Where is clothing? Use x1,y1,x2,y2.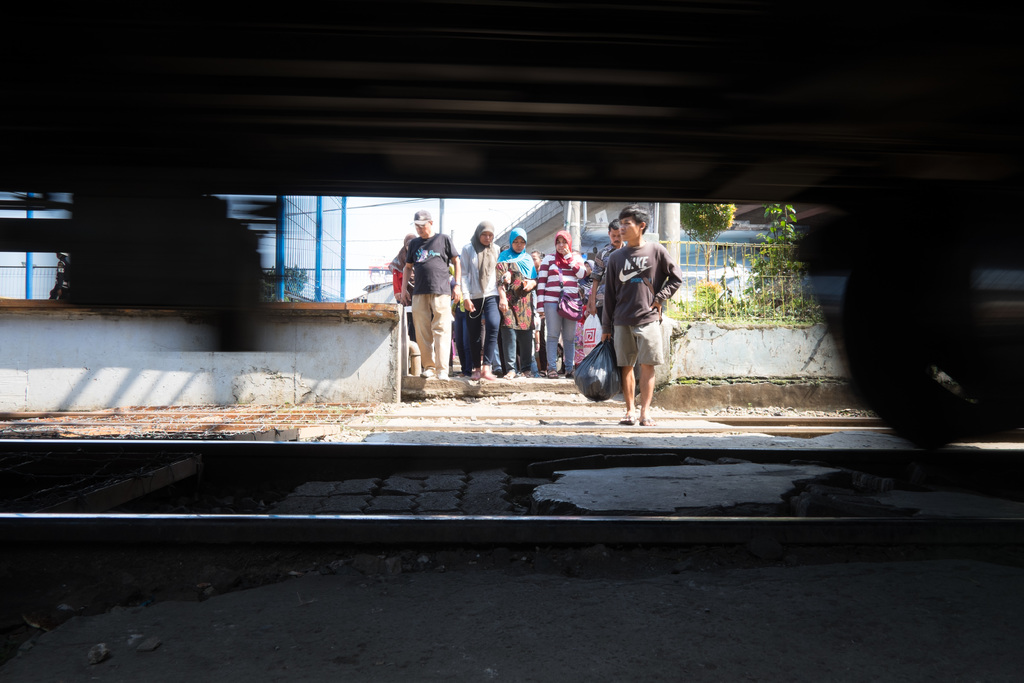
588,243,629,339.
